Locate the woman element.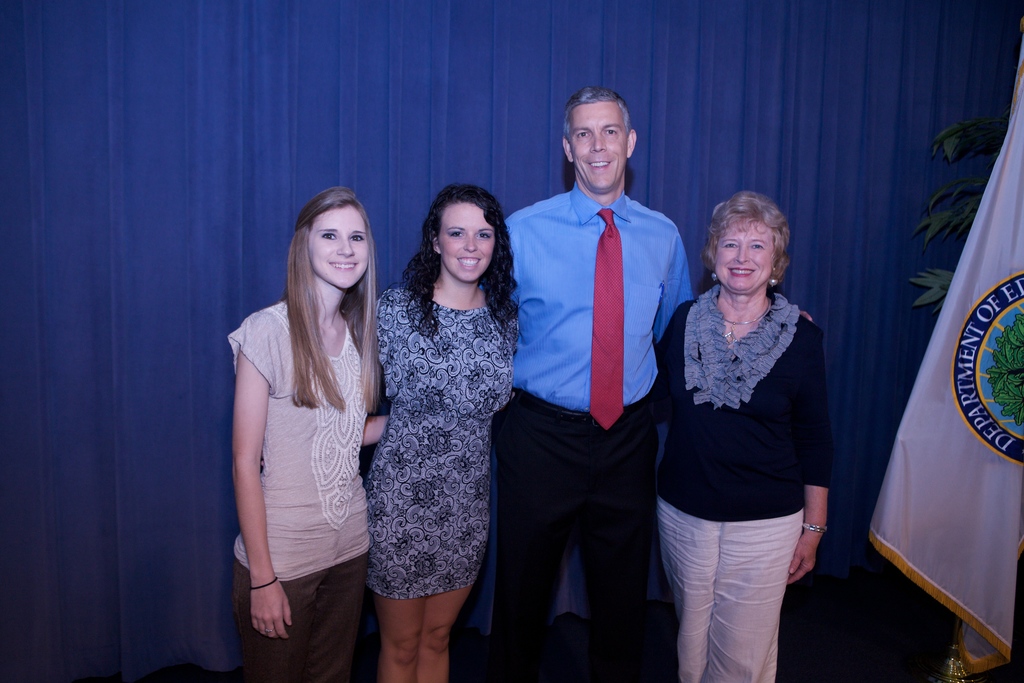
Element bbox: [x1=634, y1=186, x2=839, y2=682].
